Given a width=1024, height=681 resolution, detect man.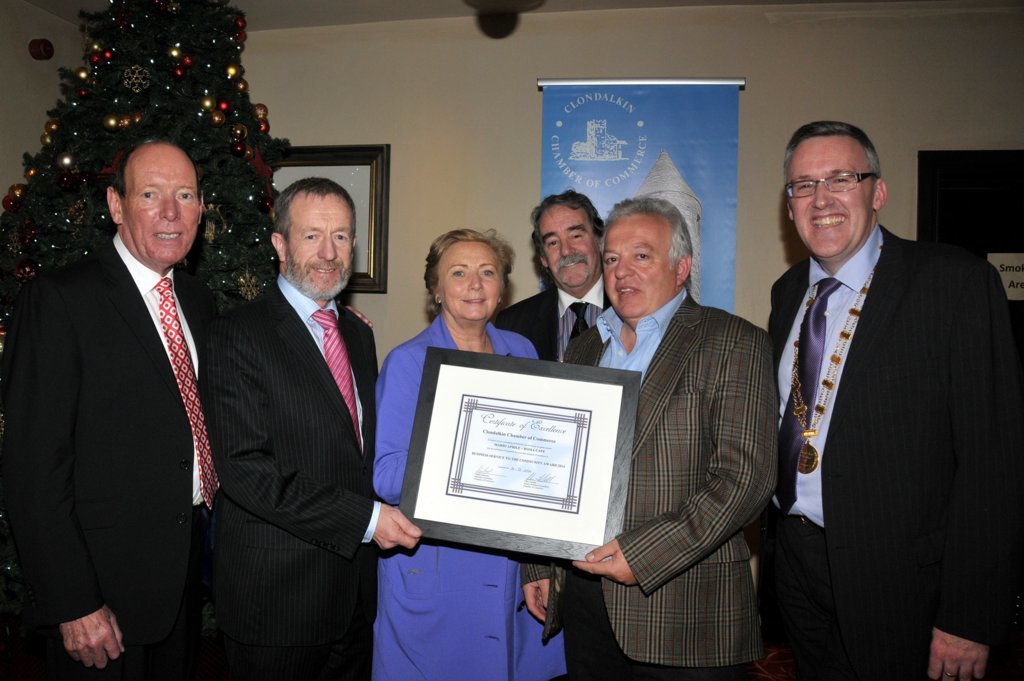
0,131,223,680.
